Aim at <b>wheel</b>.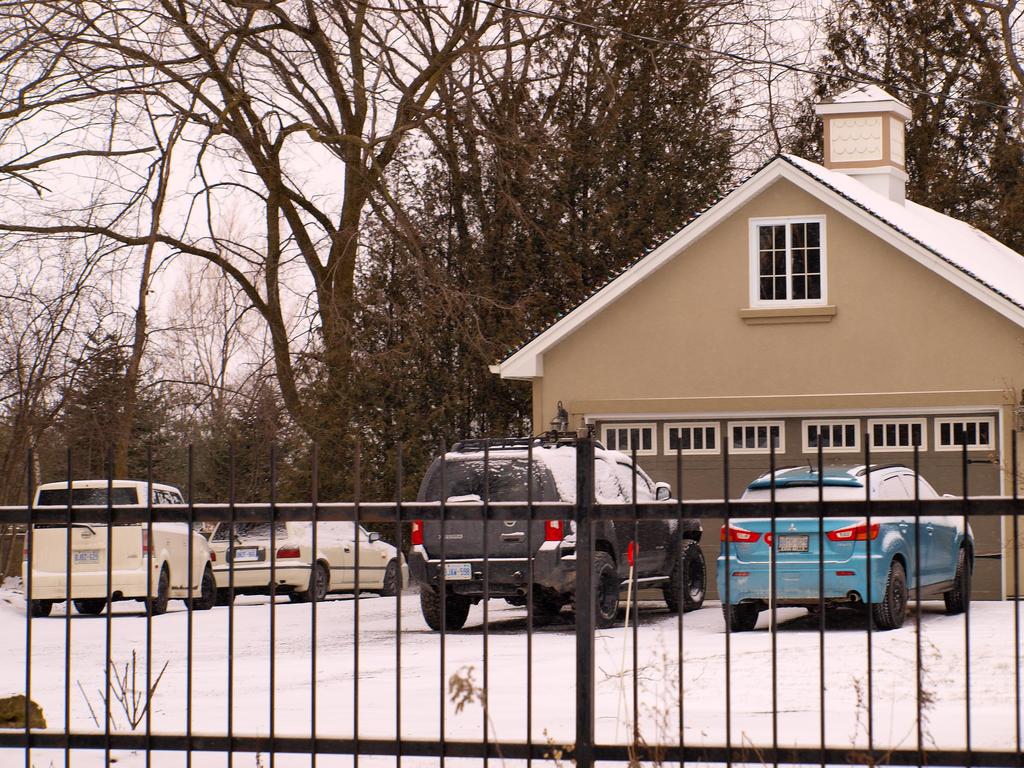
Aimed at 572,545,614,625.
